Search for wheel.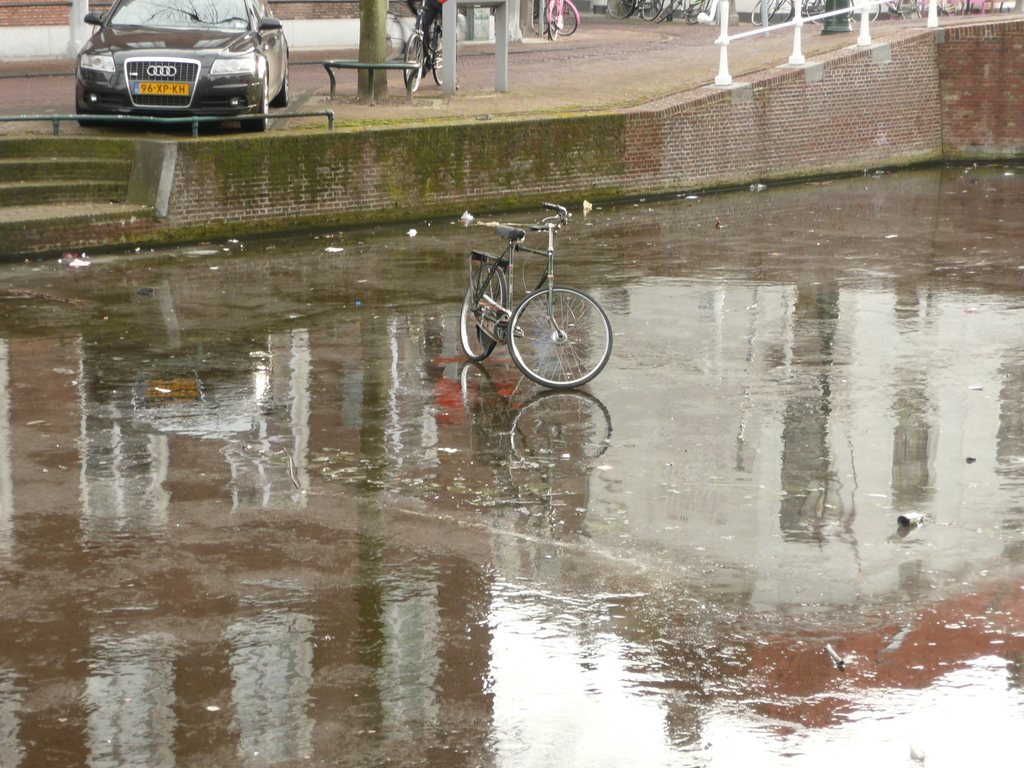
Found at region(806, 0, 822, 23).
